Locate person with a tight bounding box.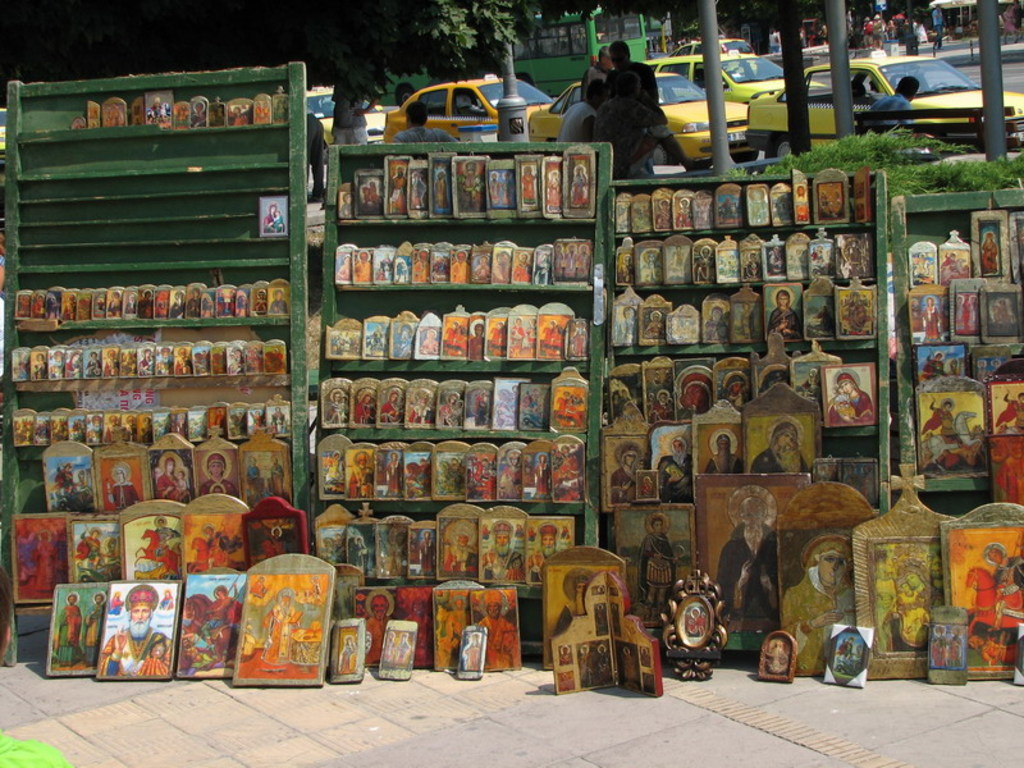
769/637/782/671.
